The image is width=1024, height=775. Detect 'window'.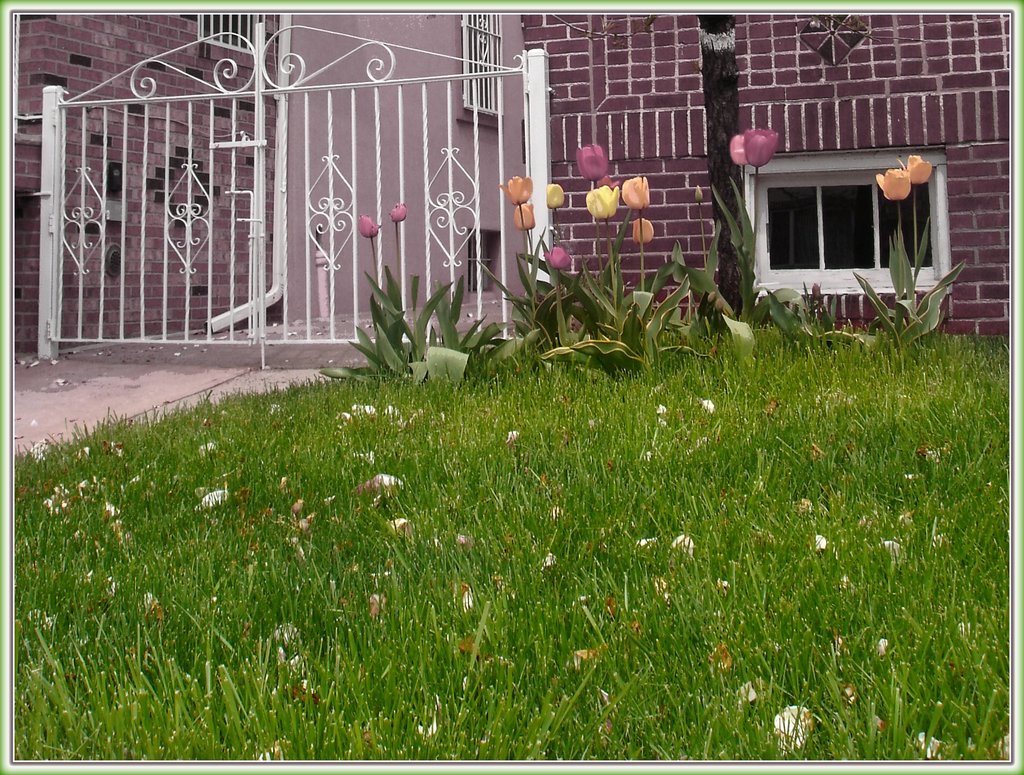
Detection: BBox(742, 147, 947, 291).
